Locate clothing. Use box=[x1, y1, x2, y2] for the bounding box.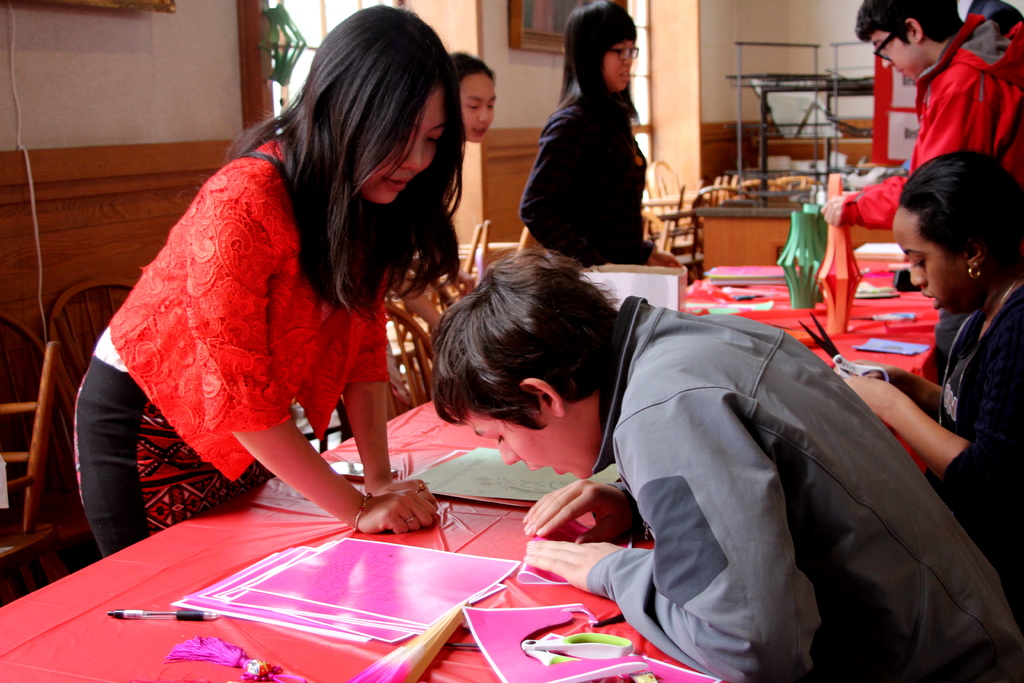
box=[839, 15, 1023, 227].
